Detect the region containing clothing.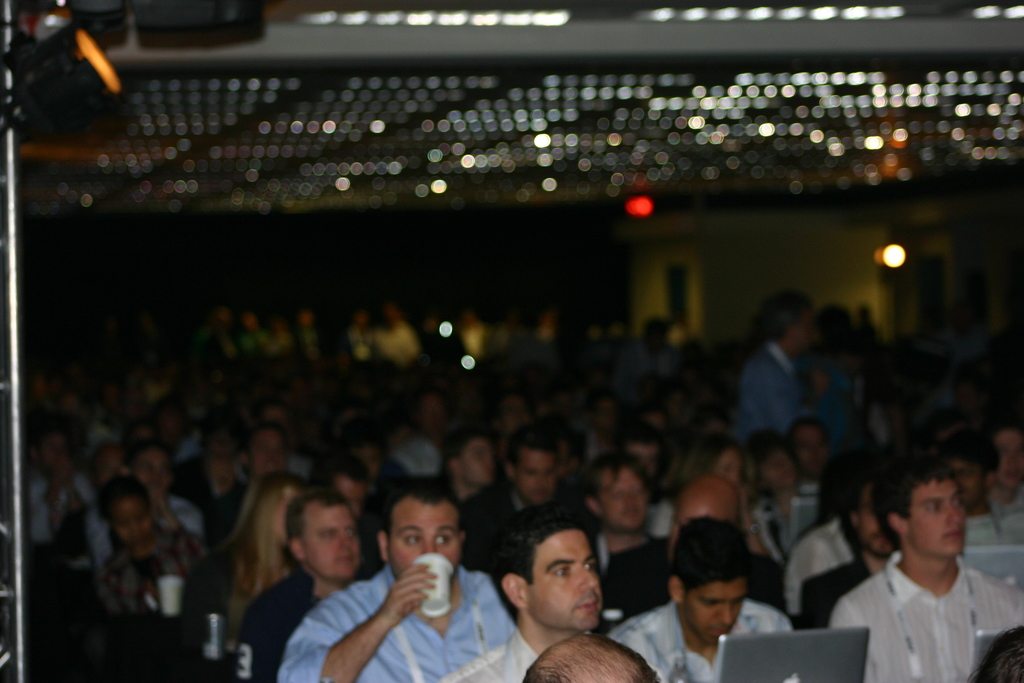
[622,600,807,682].
